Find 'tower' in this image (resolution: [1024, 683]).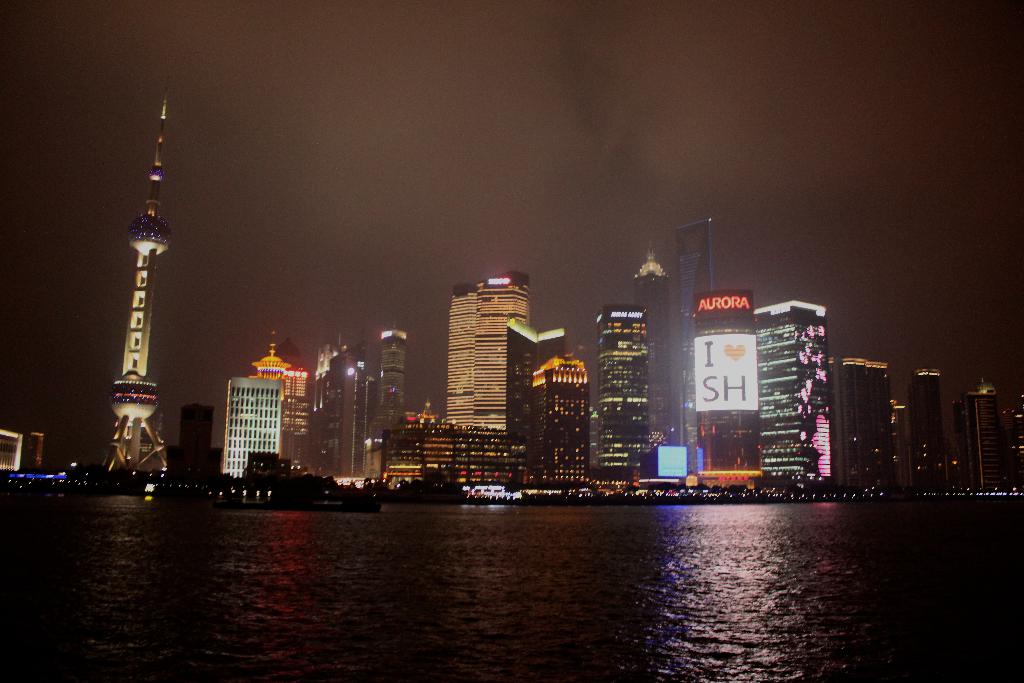
244:333:285:379.
